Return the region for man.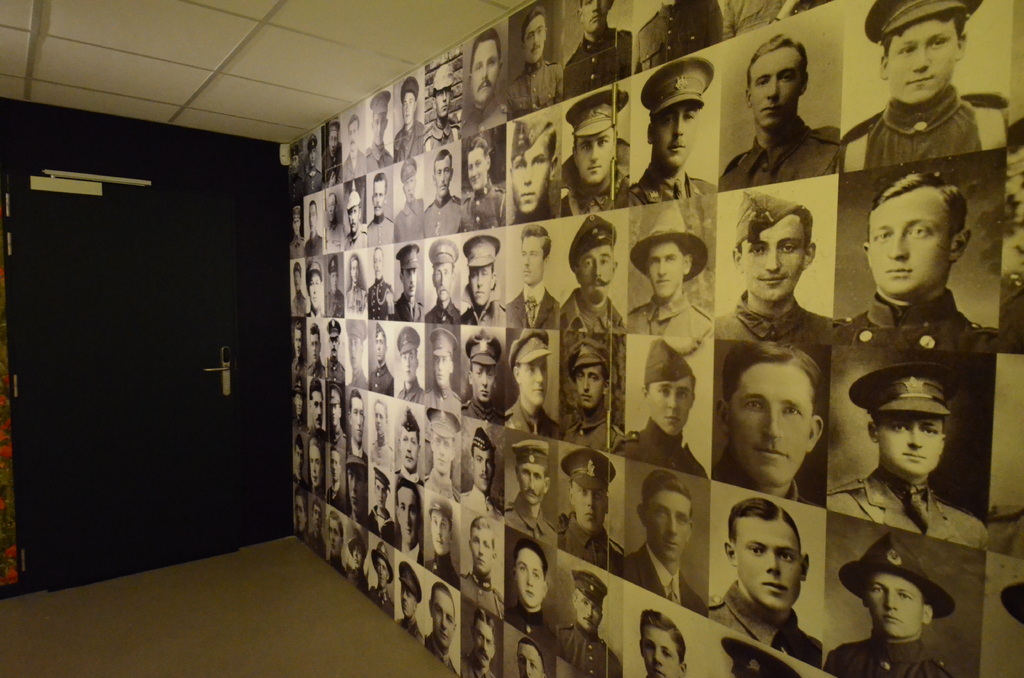
BBox(831, 180, 996, 357).
